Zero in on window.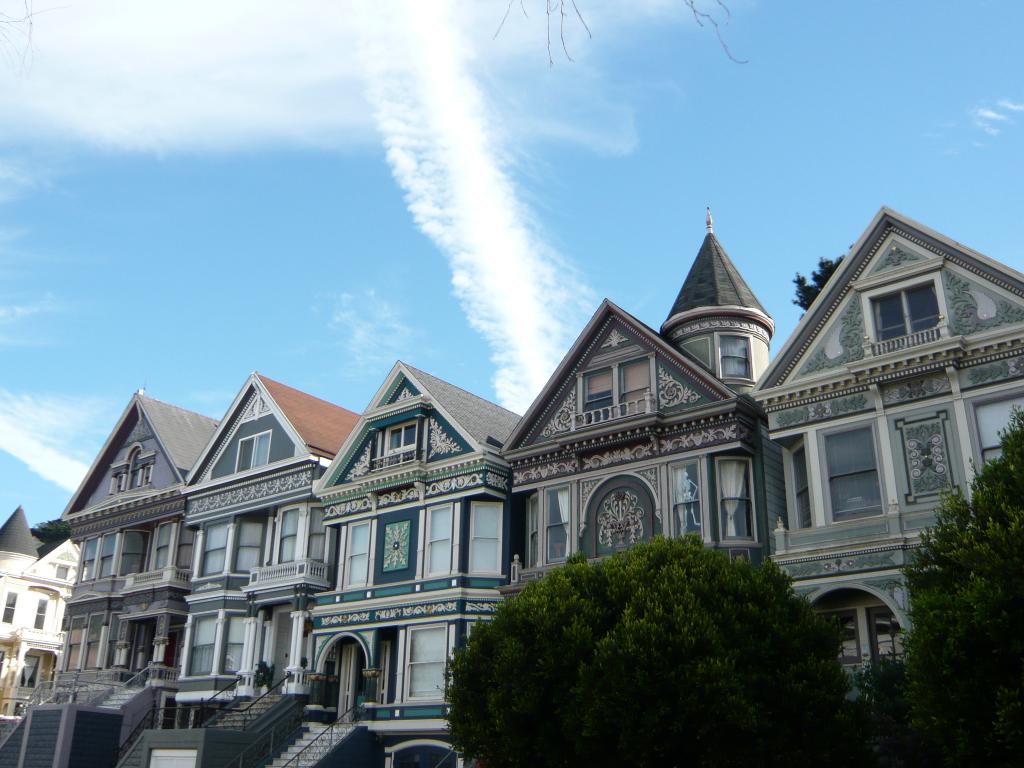
Zeroed in: BBox(868, 278, 935, 352).
